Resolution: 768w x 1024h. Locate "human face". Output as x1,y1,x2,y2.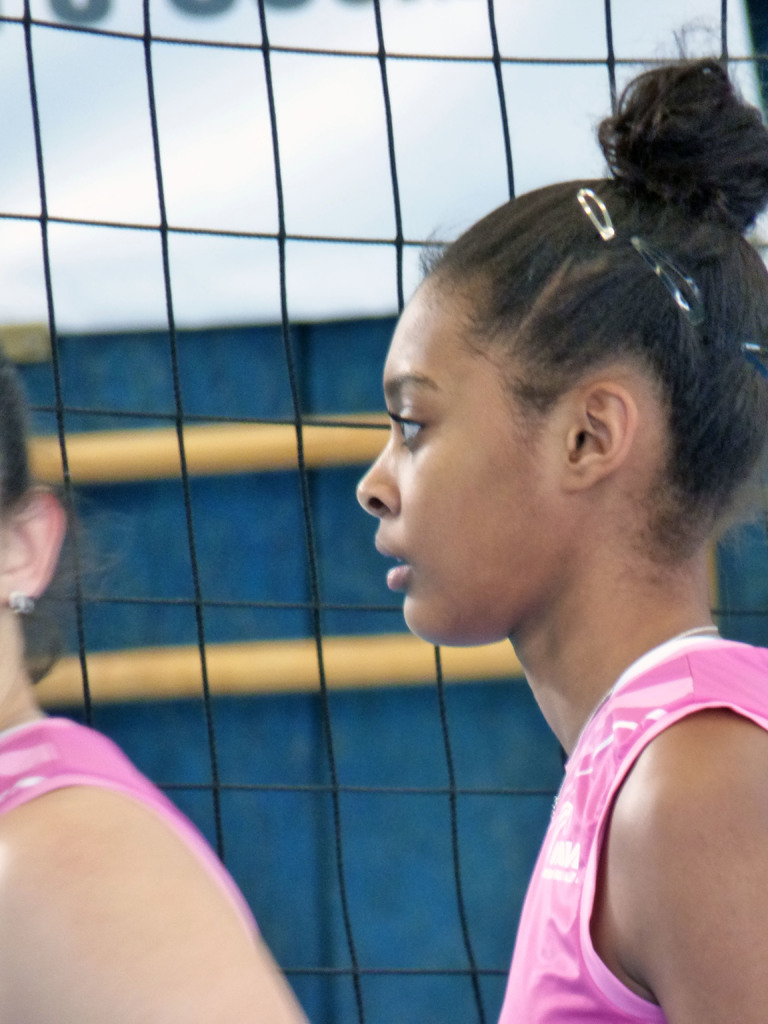
352,287,569,653.
